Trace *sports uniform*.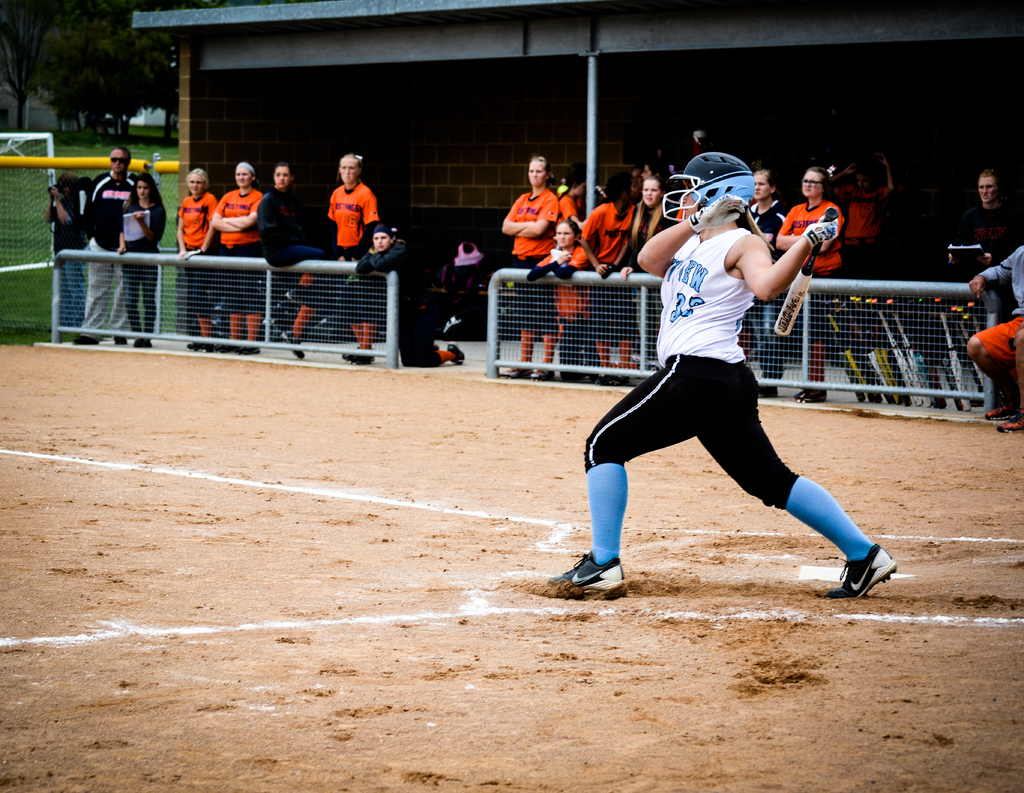
Traced to {"left": 248, "top": 189, "right": 330, "bottom": 355}.
